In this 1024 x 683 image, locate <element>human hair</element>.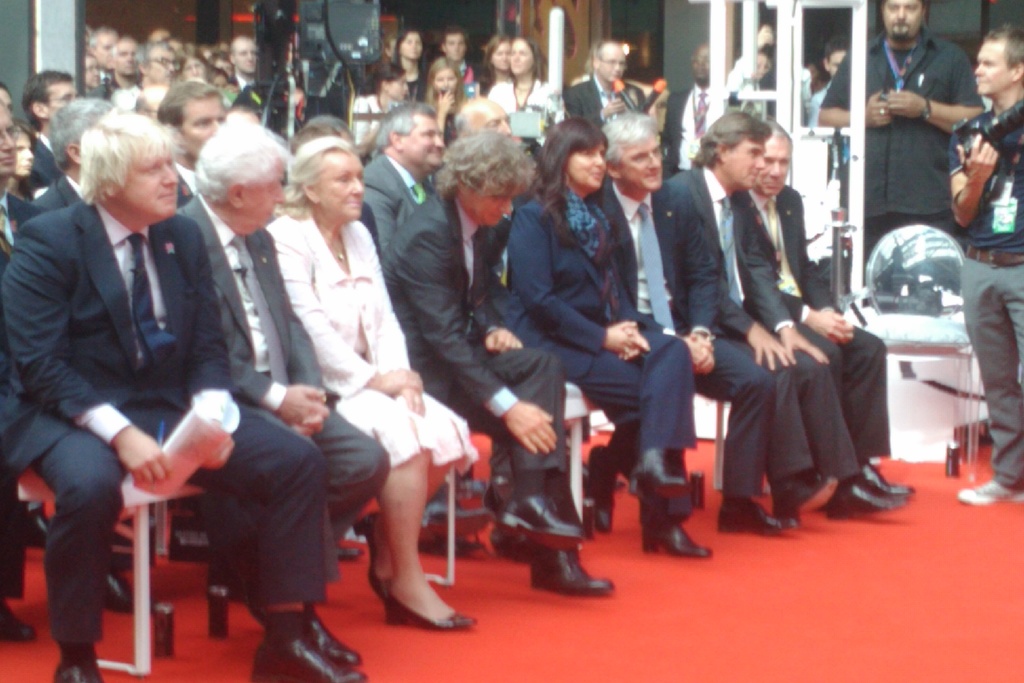
Bounding box: region(269, 134, 356, 223).
